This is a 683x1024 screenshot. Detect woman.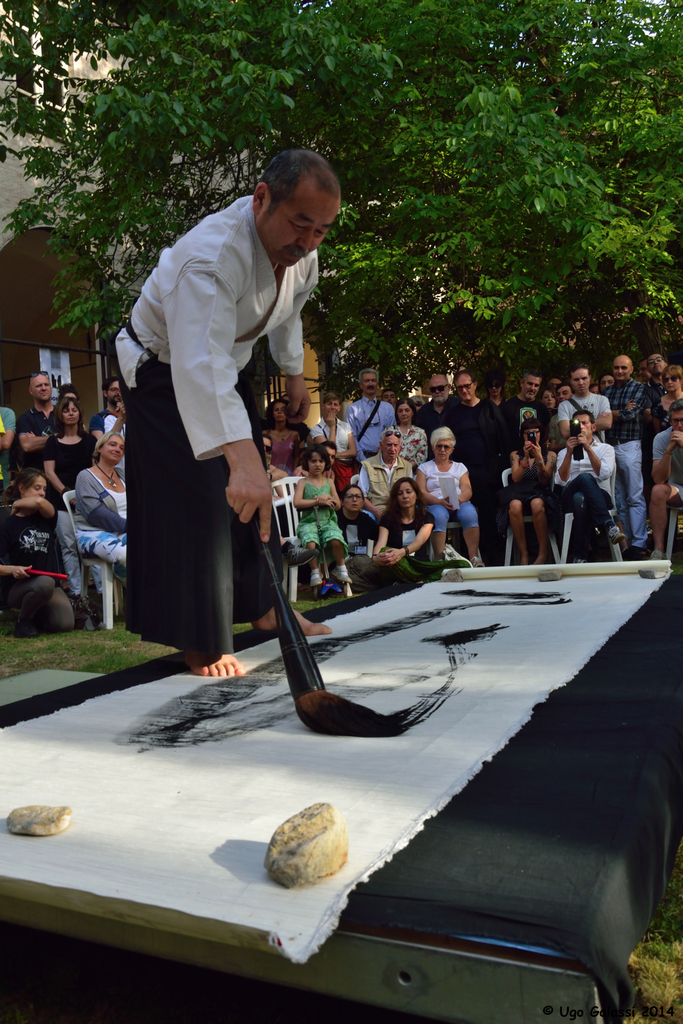
pyautogui.locateOnScreen(45, 390, 106, 613).
